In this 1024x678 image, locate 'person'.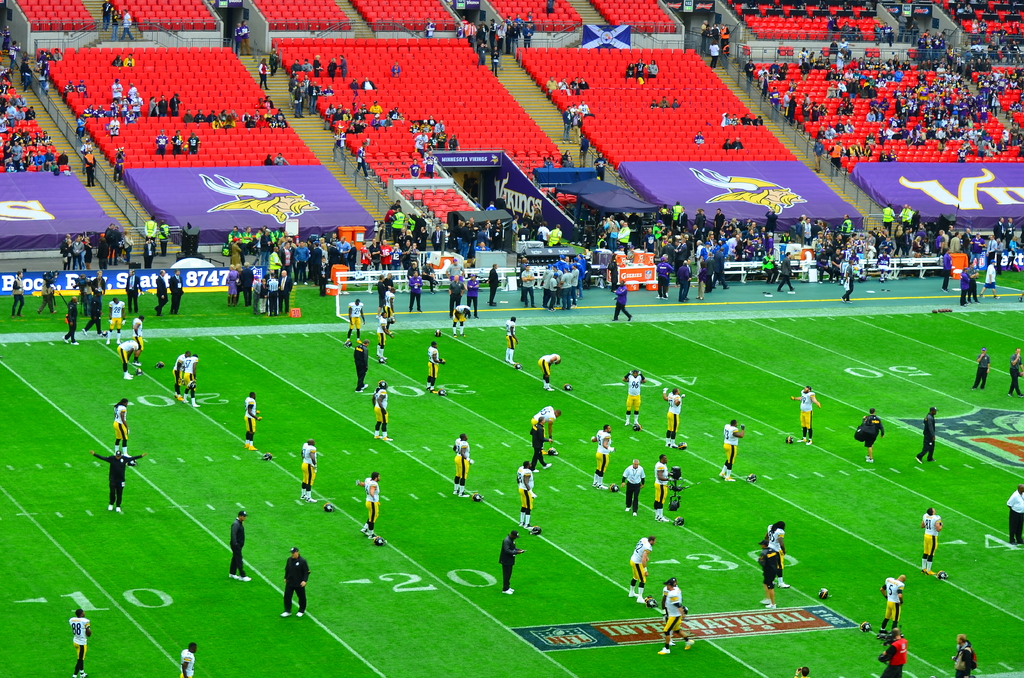
Bounding box: 621:460:649:519.
